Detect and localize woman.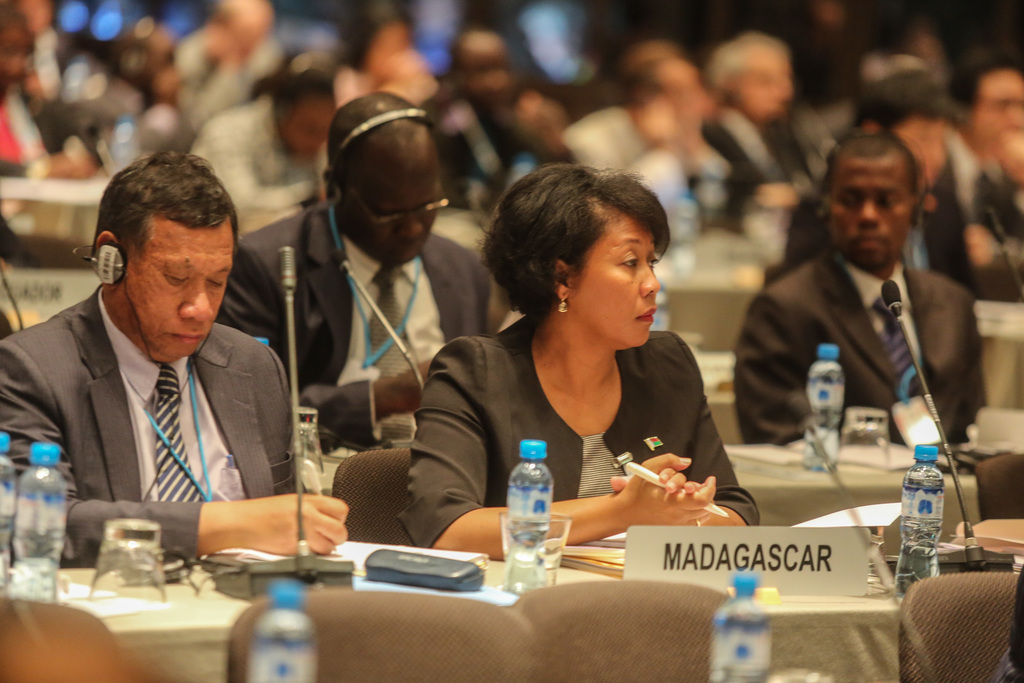
Localized at l=398, t=165, r=762, b=566.
